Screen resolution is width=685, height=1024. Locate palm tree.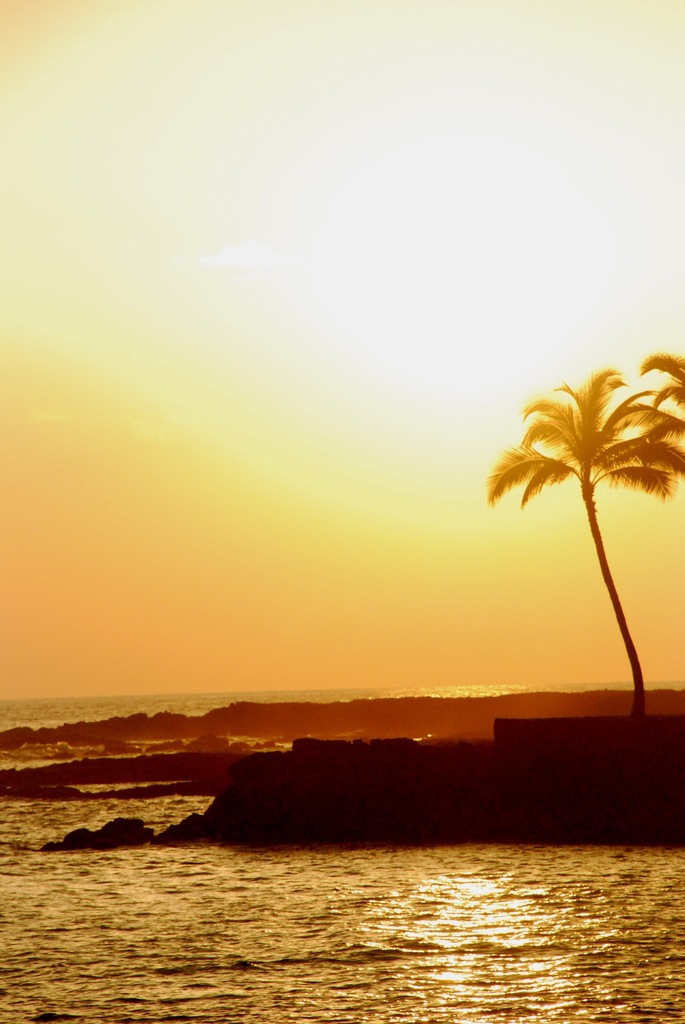
455, 339, 684, 751.
